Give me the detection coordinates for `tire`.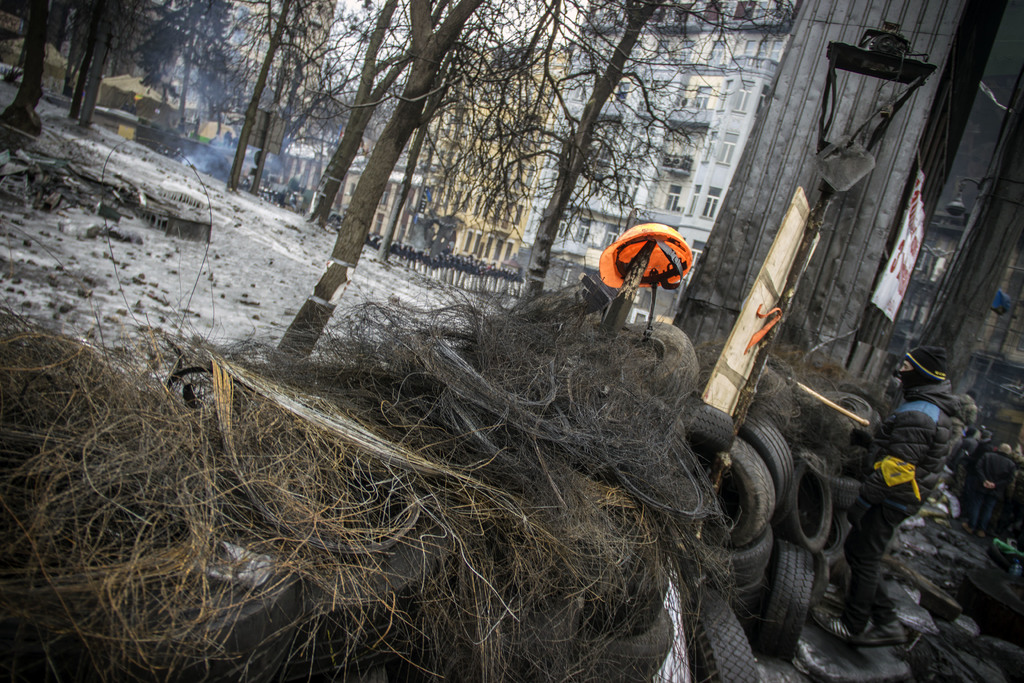
701:438:772:547.
